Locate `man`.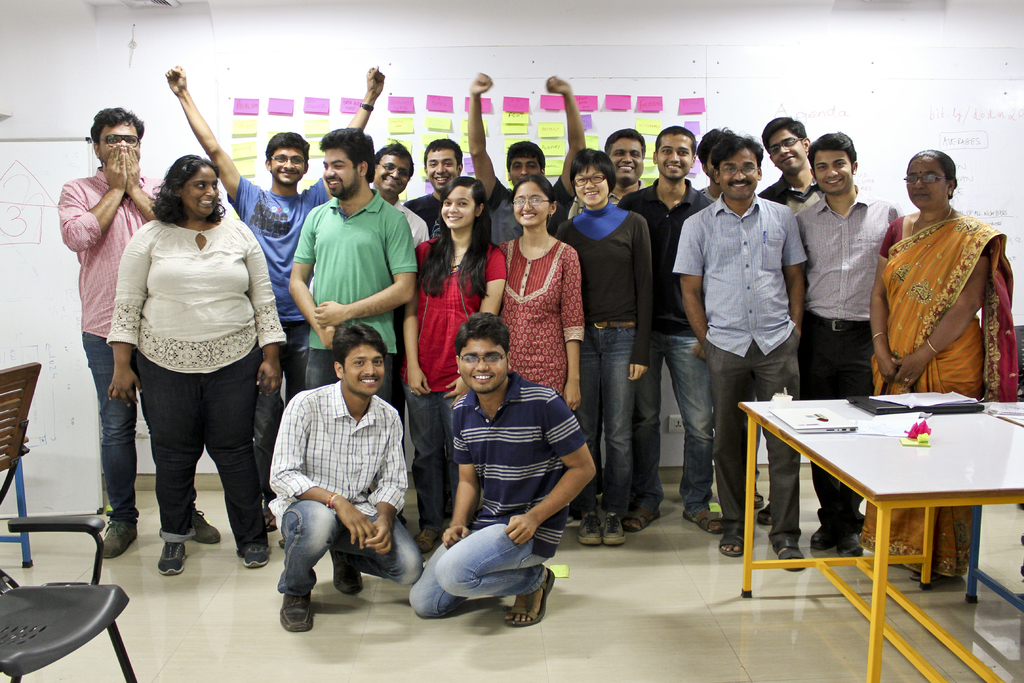
Bounding box: {"left": 463, "top": 69, "right": 588, "bottom": 248}.
